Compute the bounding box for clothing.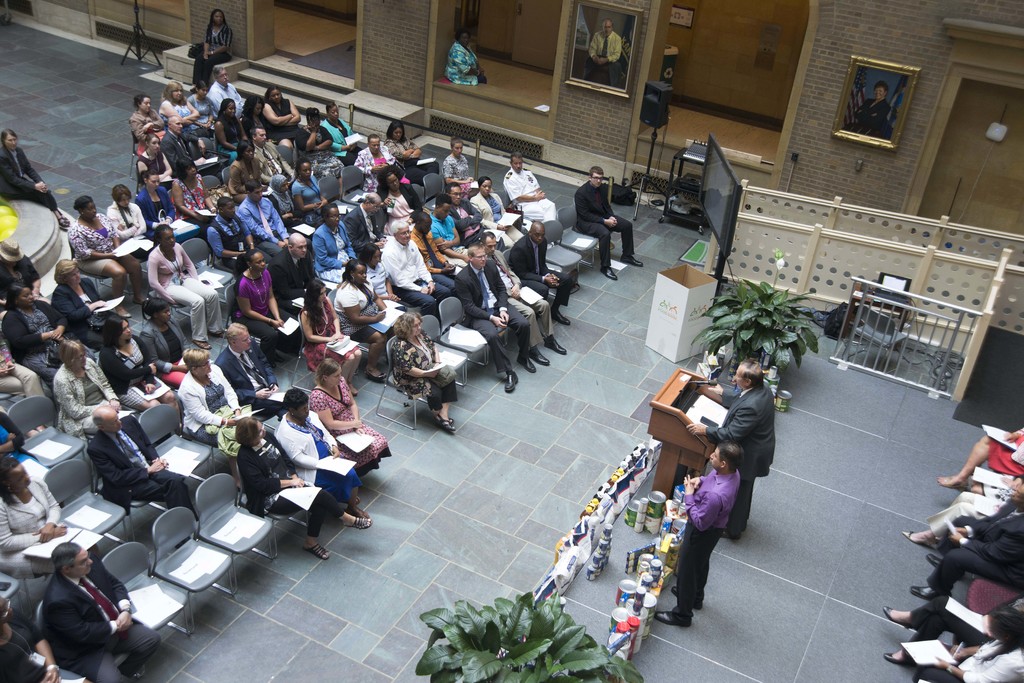
bbox(226, 340, 284, 415).
